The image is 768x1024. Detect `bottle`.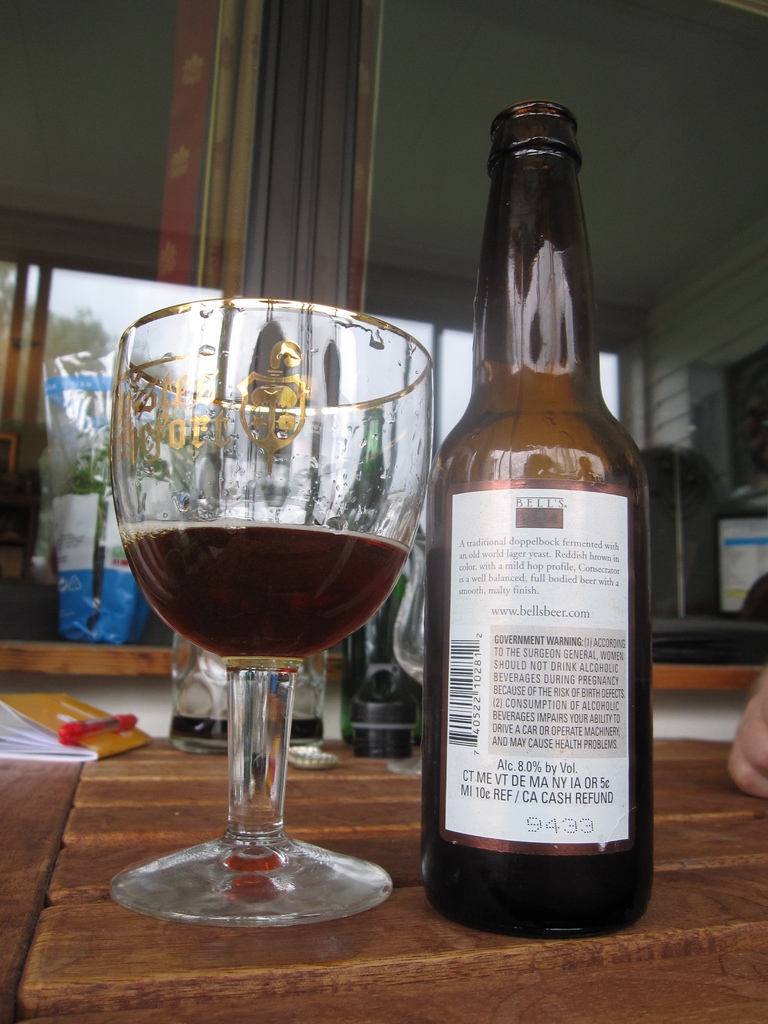
Detection: [424,77,652,933].
